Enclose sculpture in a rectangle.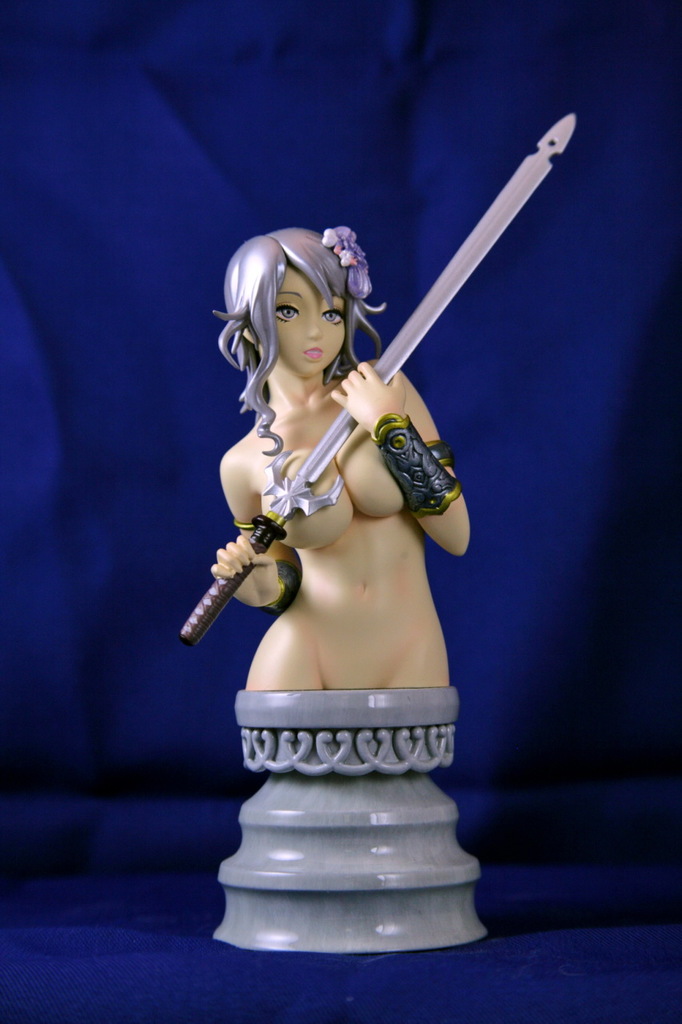
region(150, 96, 571, 955).
